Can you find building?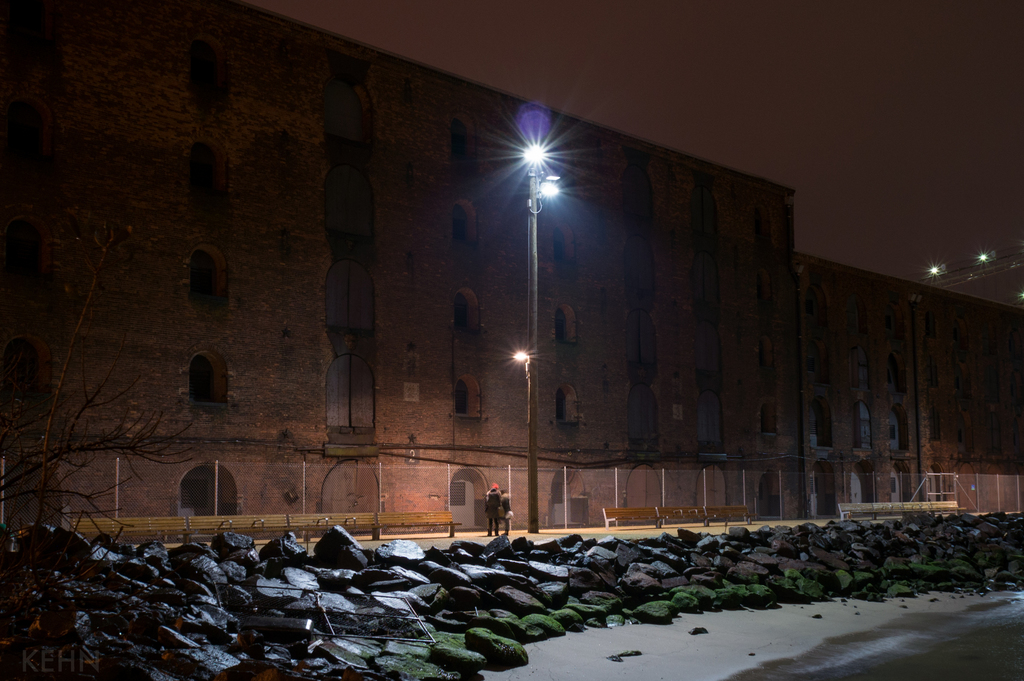
Yes, bounding box: (x1=1, y1=0, x2=1023, y2=537).
